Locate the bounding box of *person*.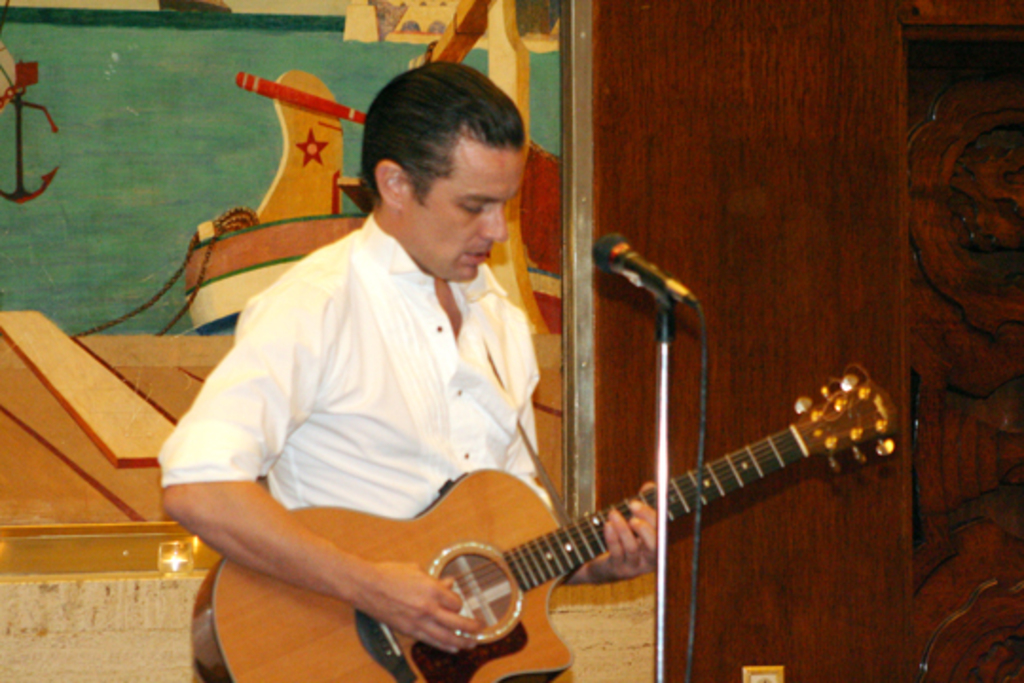
Bounding box: (left=152, top=65, right=666, bottom=681).
